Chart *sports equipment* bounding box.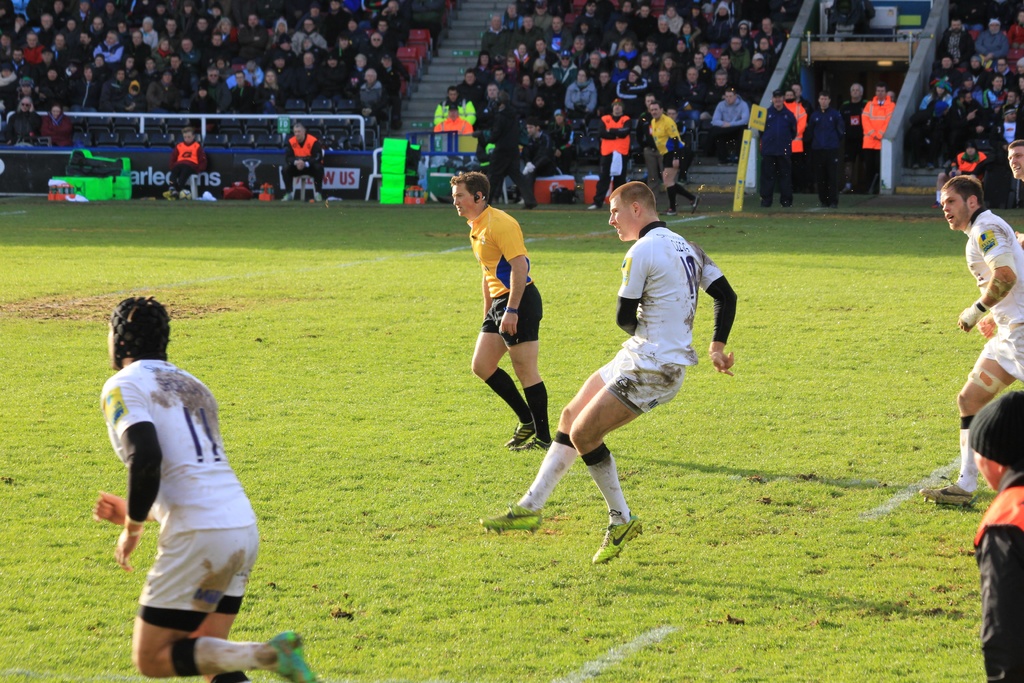
Charted: [left=777, top=200, right=789, bottom=208].
